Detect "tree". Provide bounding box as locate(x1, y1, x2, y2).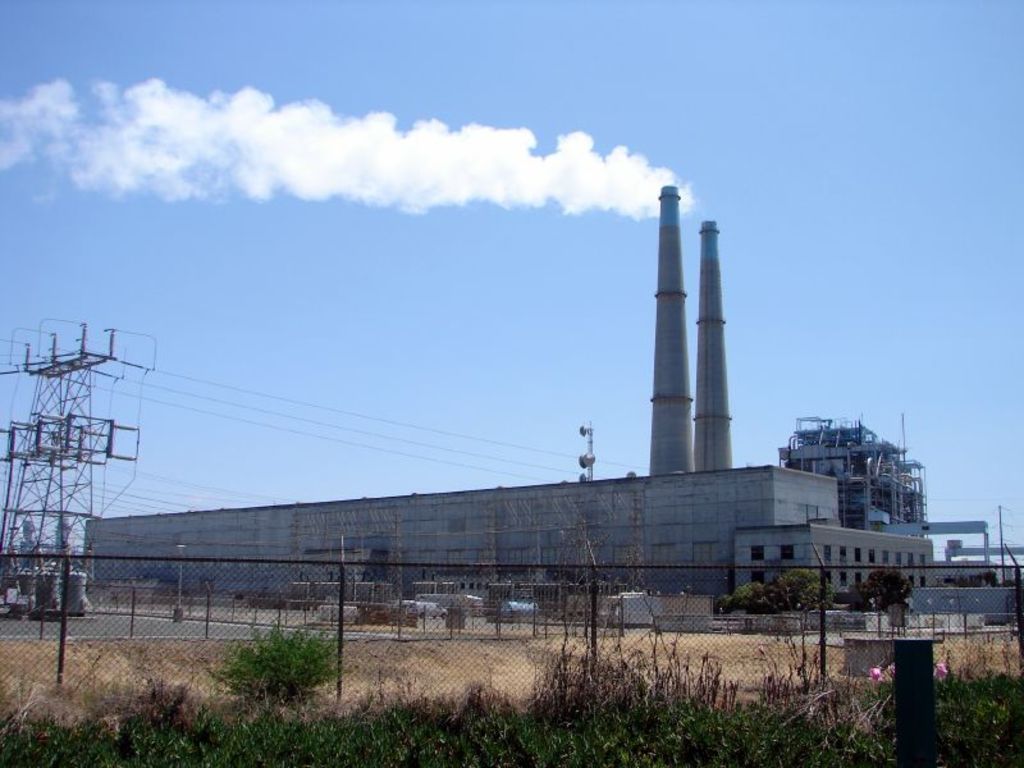
locate(776, 563, 851, 618).
